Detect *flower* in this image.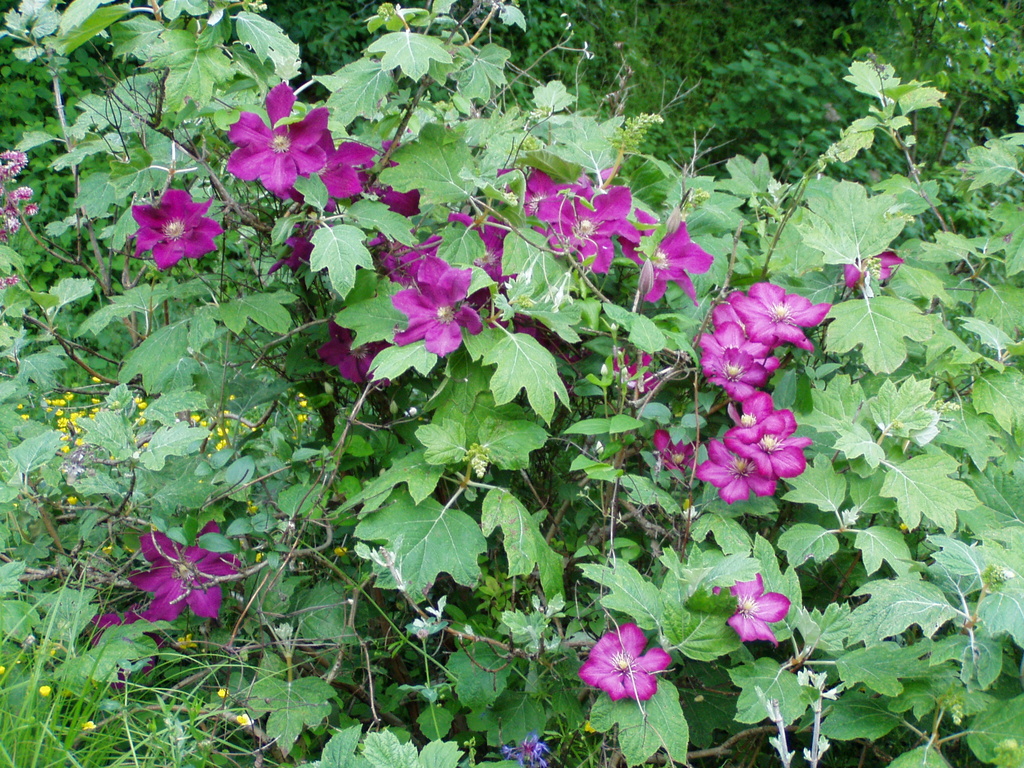
Detection: BBox(127, 515, 239, 622).
